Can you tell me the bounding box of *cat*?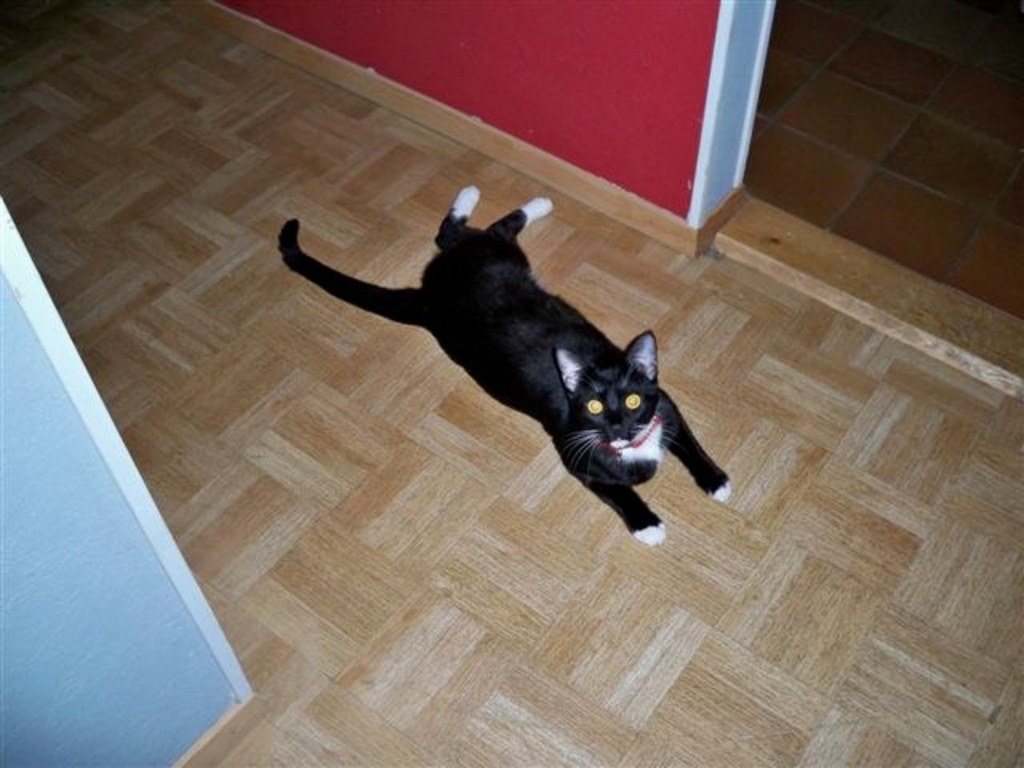
[282,187,731,549].
